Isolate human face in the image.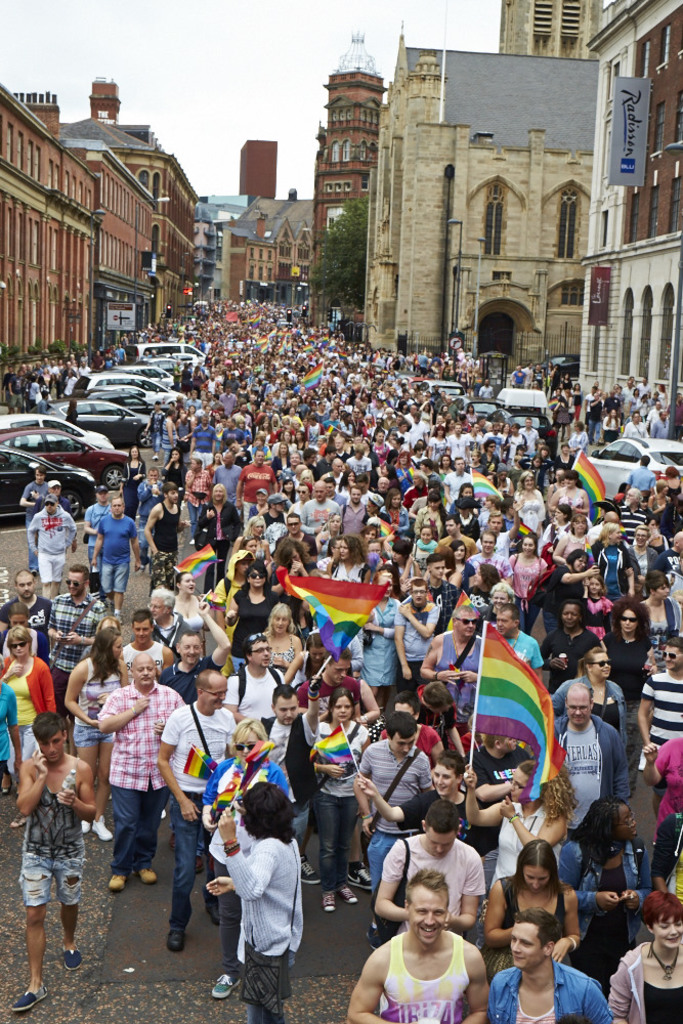
Isolated region: bbox(296, 434, 300, 441).
